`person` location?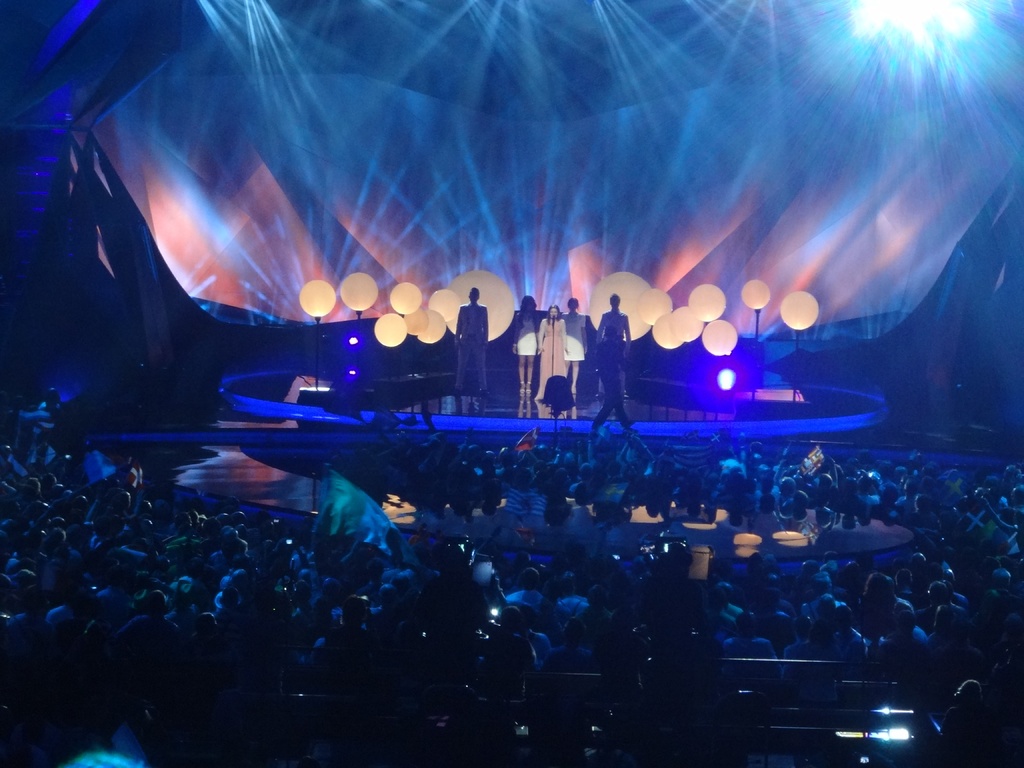
x1=499 y1=473 x2=531 y2=513
